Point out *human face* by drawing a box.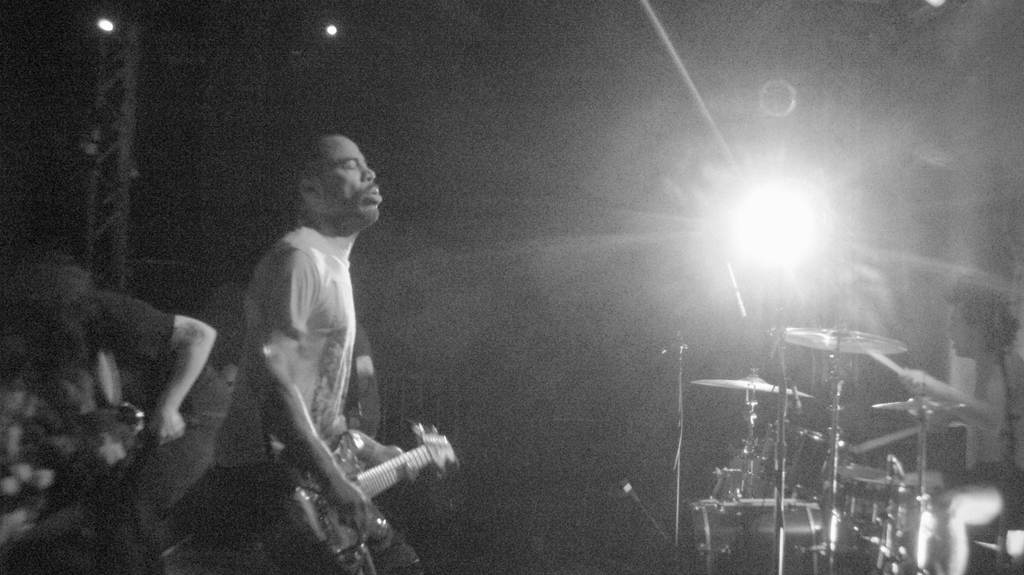
314/134/381/223.
